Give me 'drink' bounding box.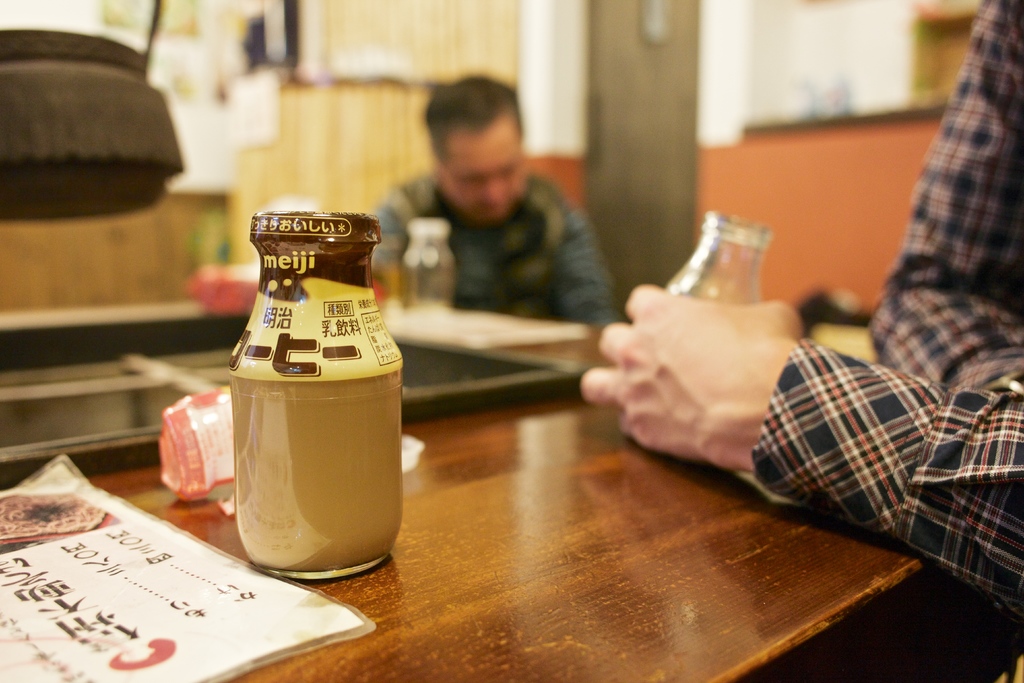
rect(228, 212, 402, 584).
